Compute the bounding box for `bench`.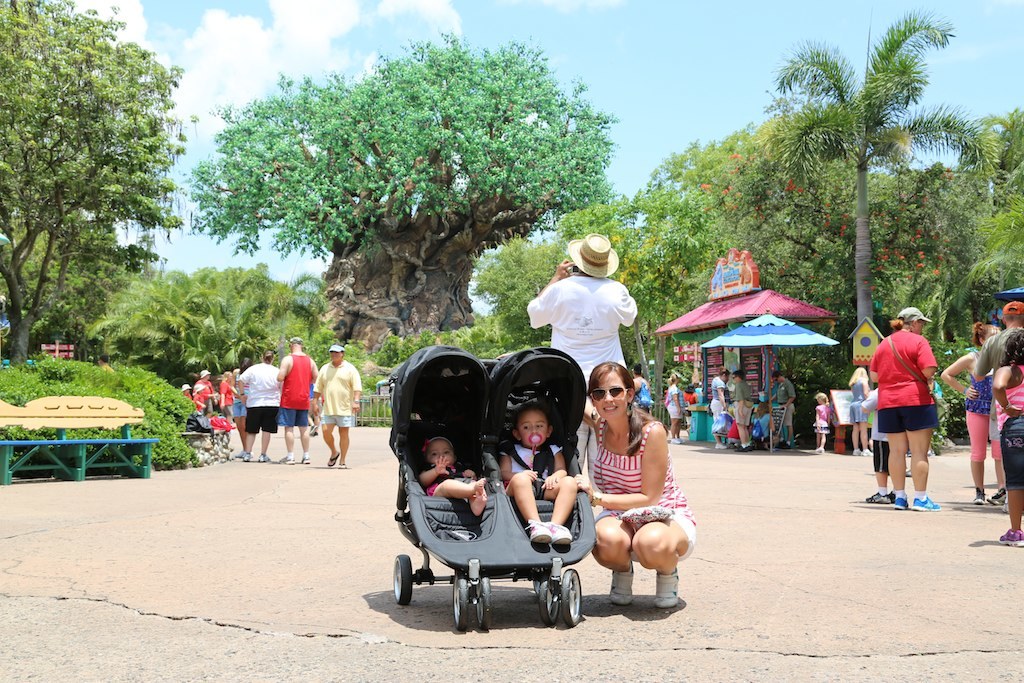
<box>0,392,157,485</box>.
